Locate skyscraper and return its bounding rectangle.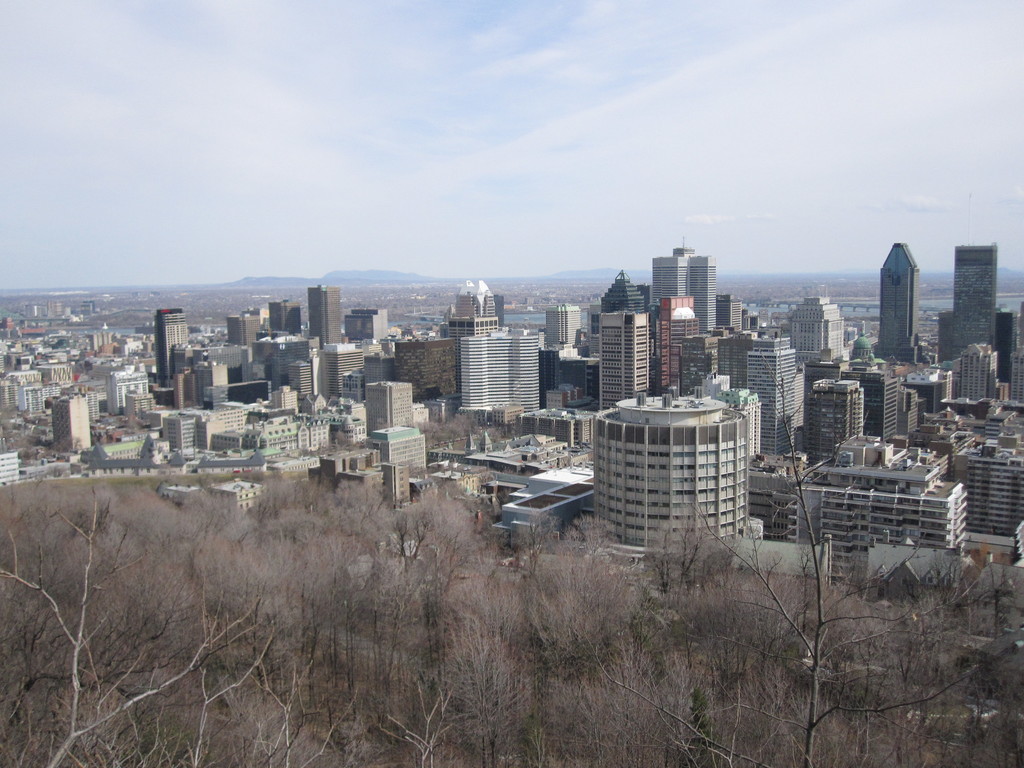
Rect(874, 242, 920, 358).
